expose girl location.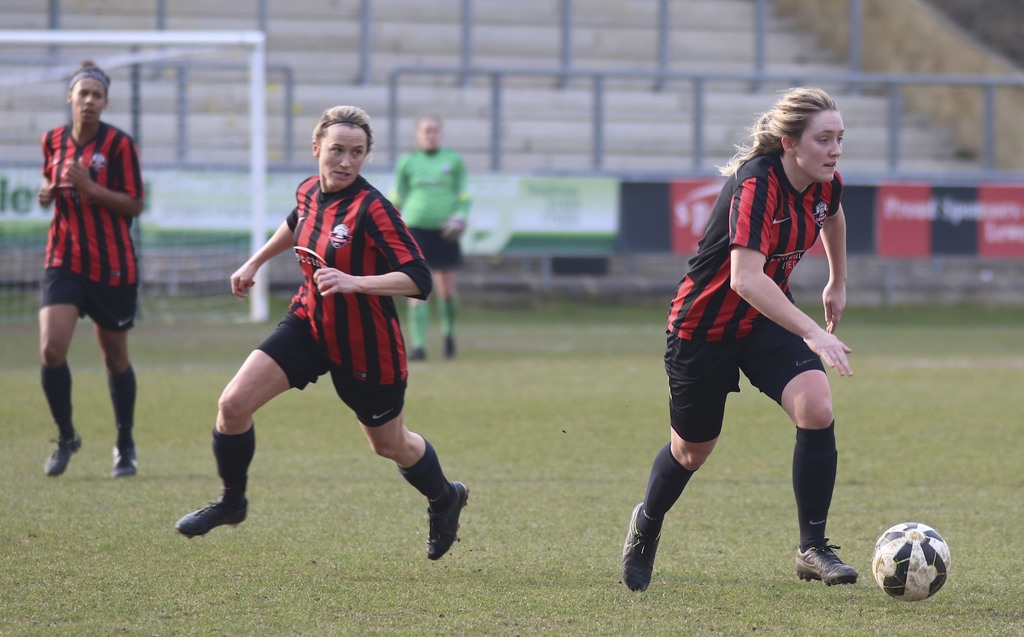
Exposed at x1=621, y1=86, x2=857, y2=593.
